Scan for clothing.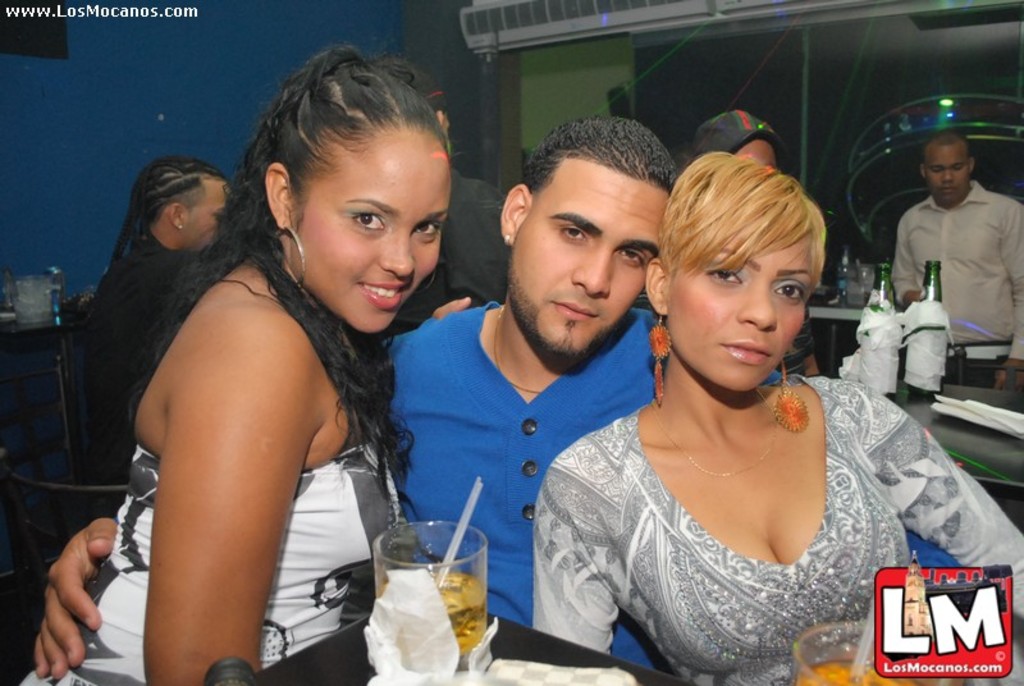
Scan result: BBox(83, 243, 196, 483).
